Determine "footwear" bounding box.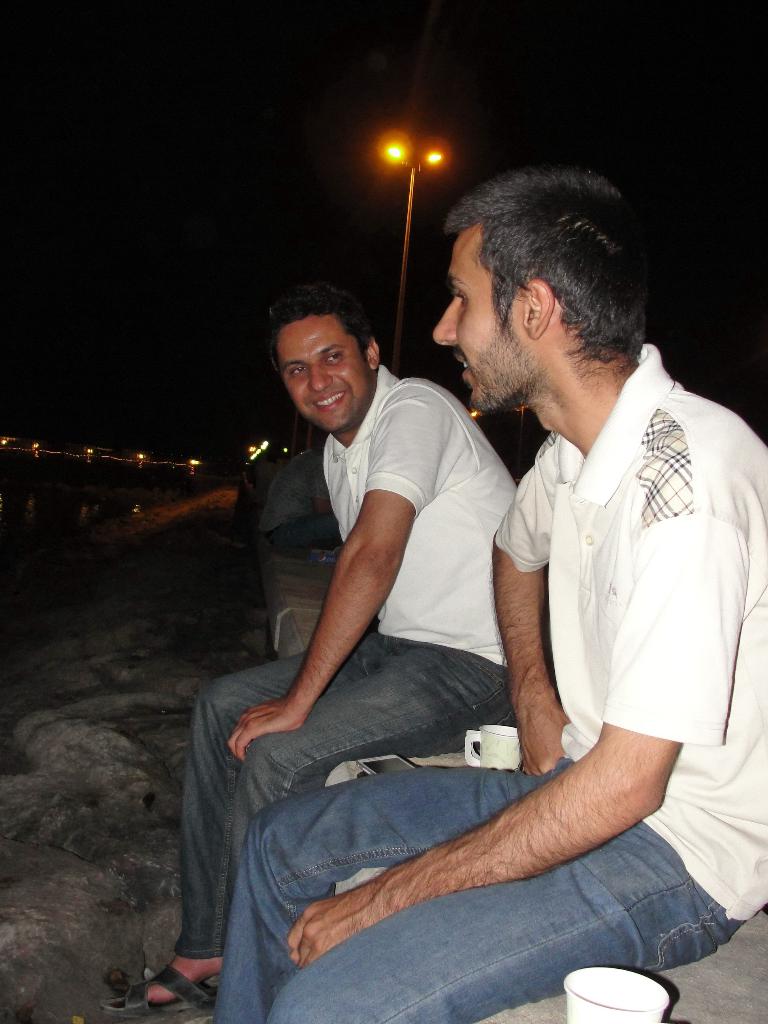
Determined: Rect(101, 963, 220, 1016).
